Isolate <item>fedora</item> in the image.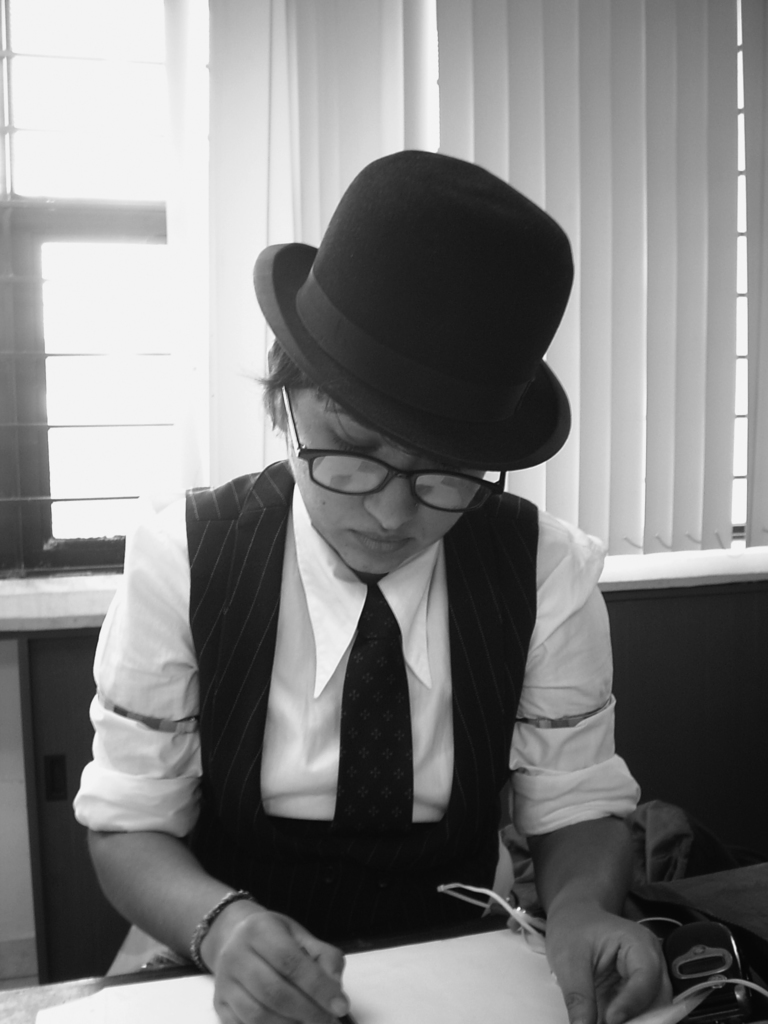
Isolated region: <bbox>230, 142, 588, 482</bbox>.
